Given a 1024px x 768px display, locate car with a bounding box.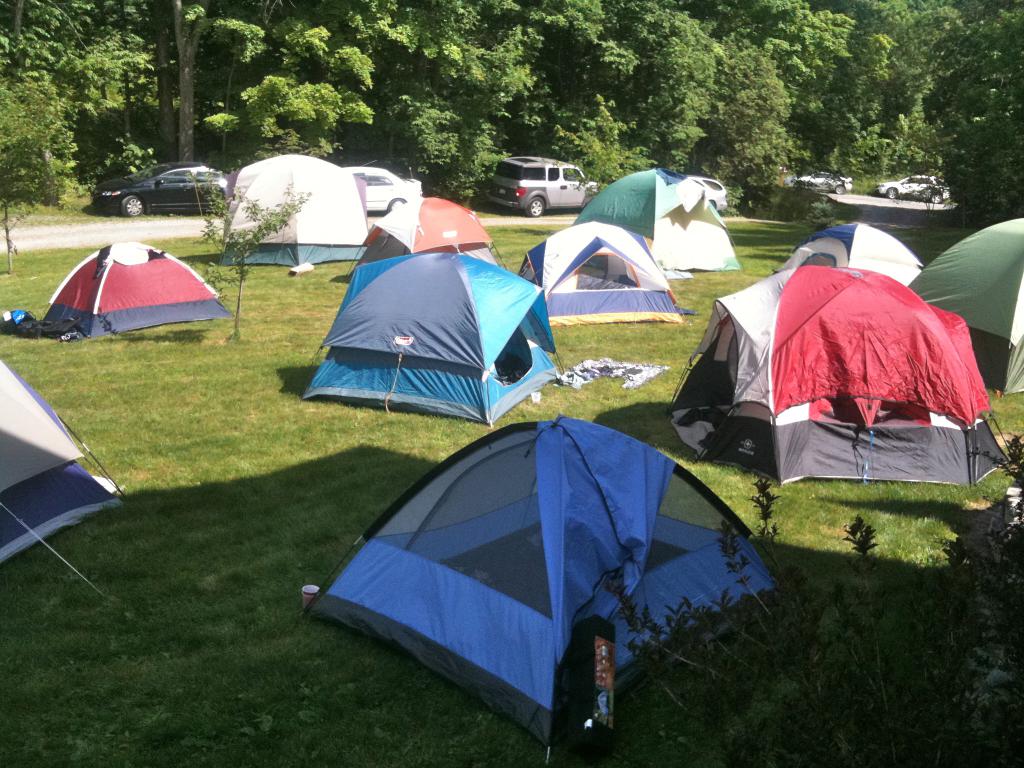
Located: bbox=[91, 159, 235, 214].
